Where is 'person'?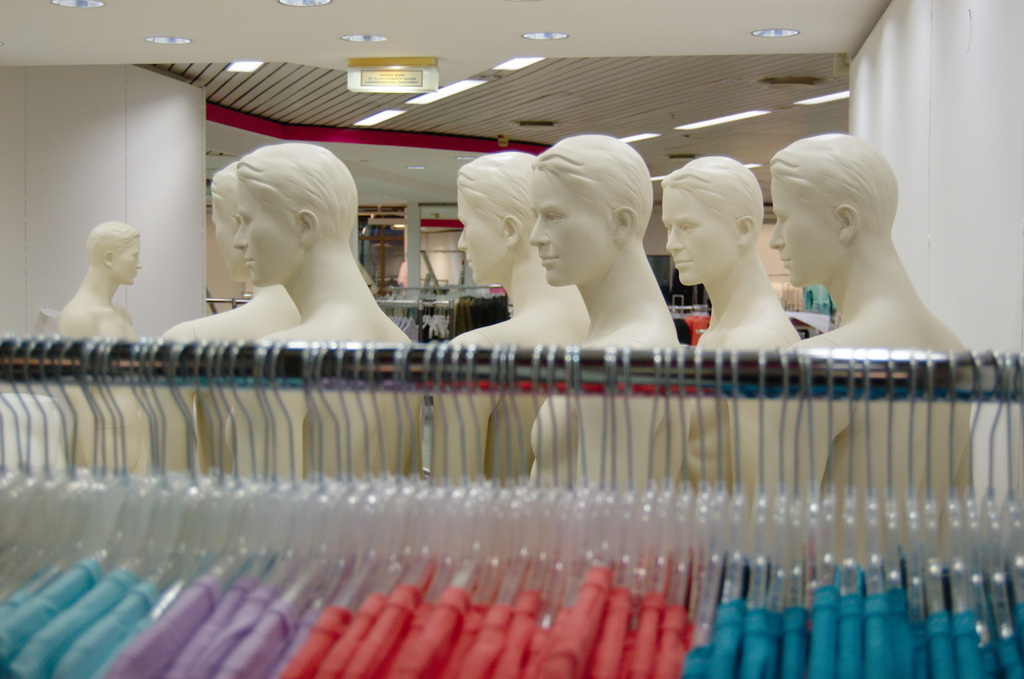
pyautogui.locateOnScreen(425, 142, 593, 487).
